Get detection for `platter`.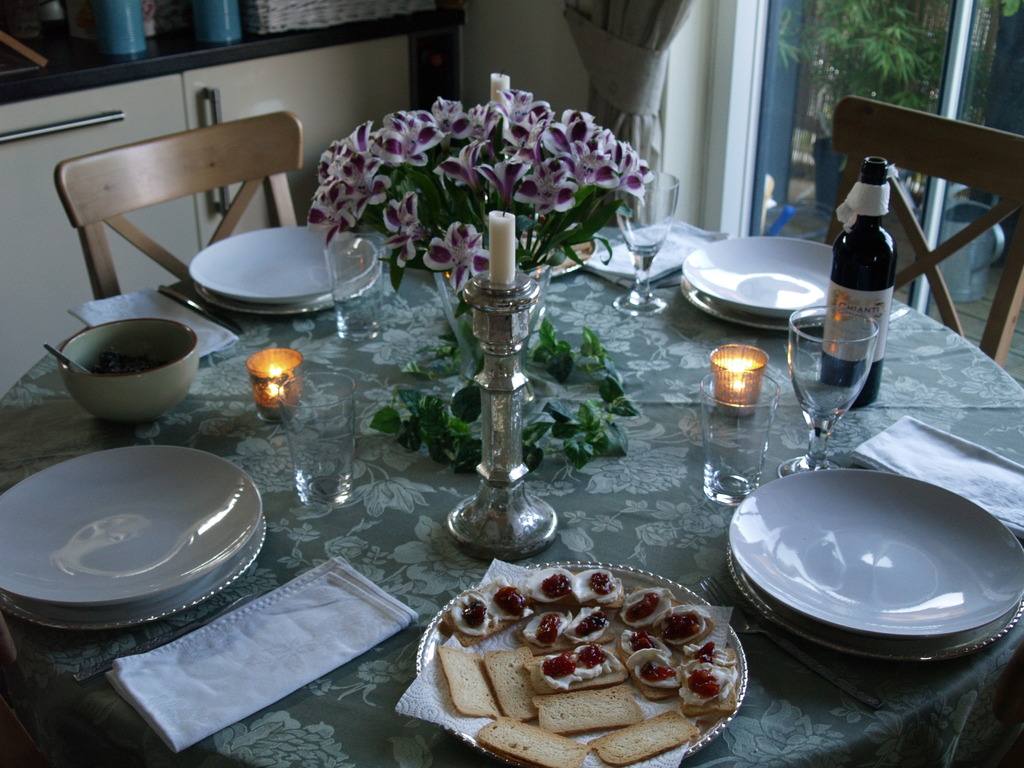
Detection: rect(411, 558, 744, 767).
